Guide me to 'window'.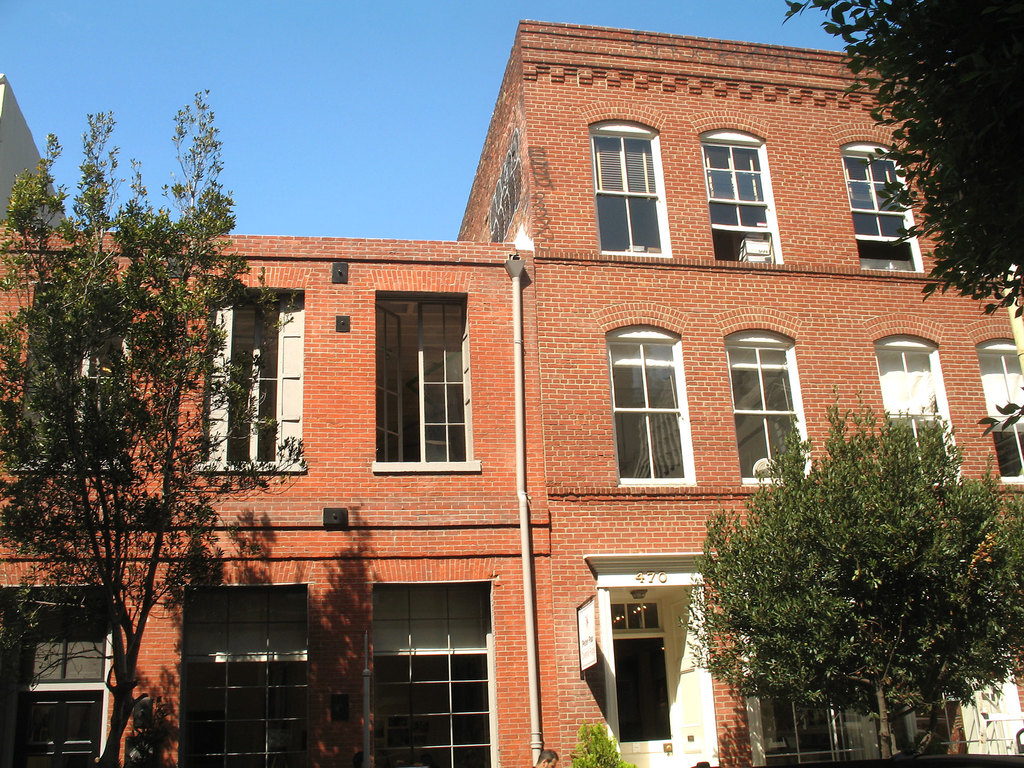
Guidance: rect(7, 278, 138, 472).
